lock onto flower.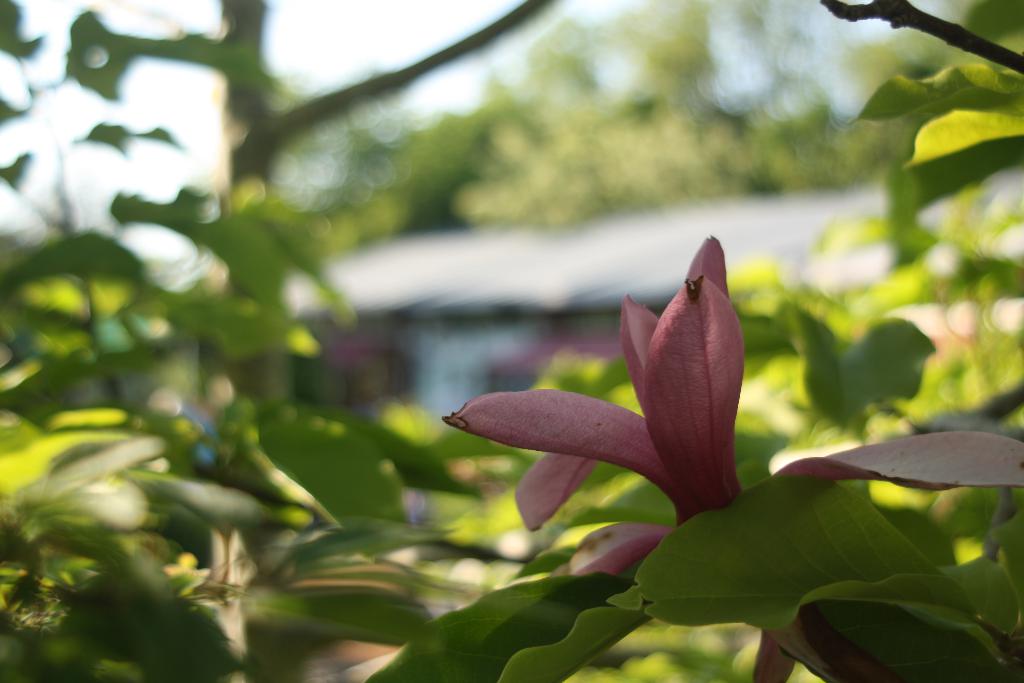
Locked: 413:232:1019:538.
